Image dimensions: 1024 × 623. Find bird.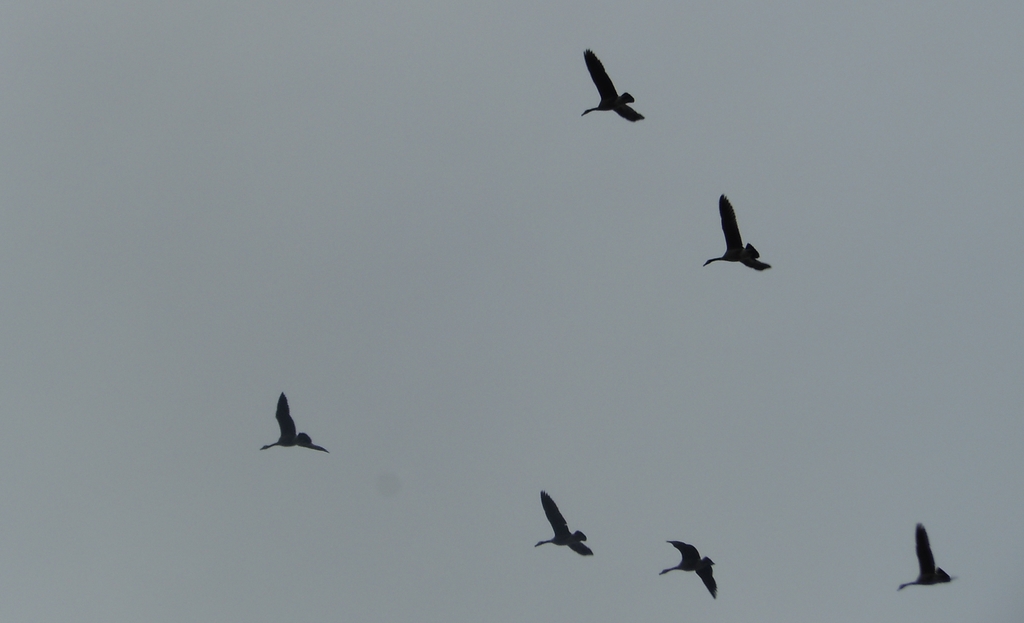
region(895, 522, 959, 594).
